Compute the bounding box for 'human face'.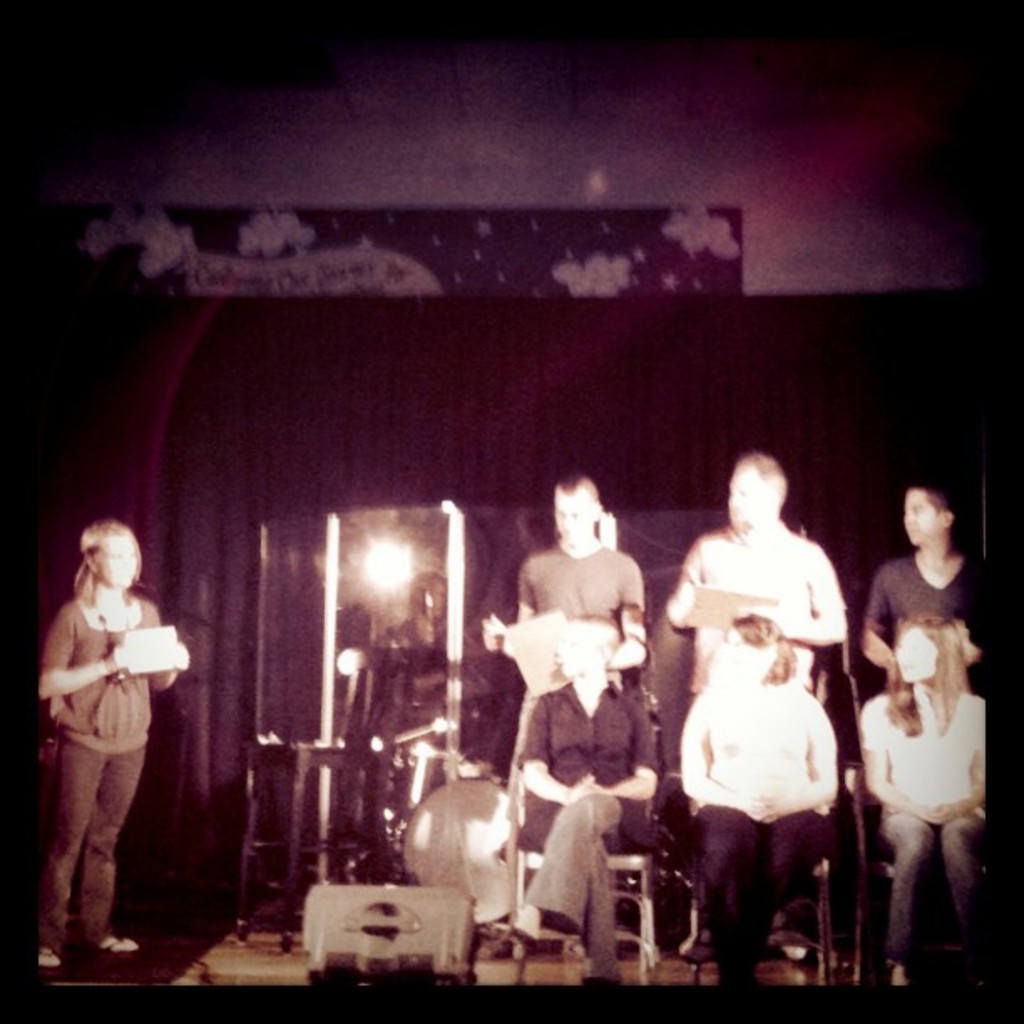
region(723, 467, 766, 527).
